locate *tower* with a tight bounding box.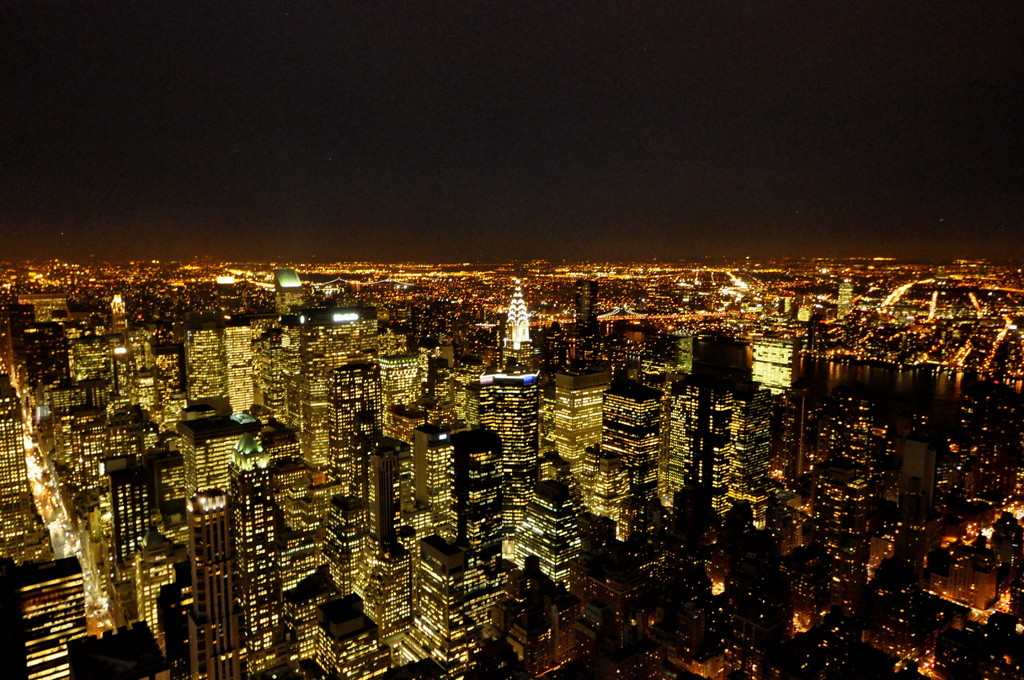
[476, 369, 541, 544].
